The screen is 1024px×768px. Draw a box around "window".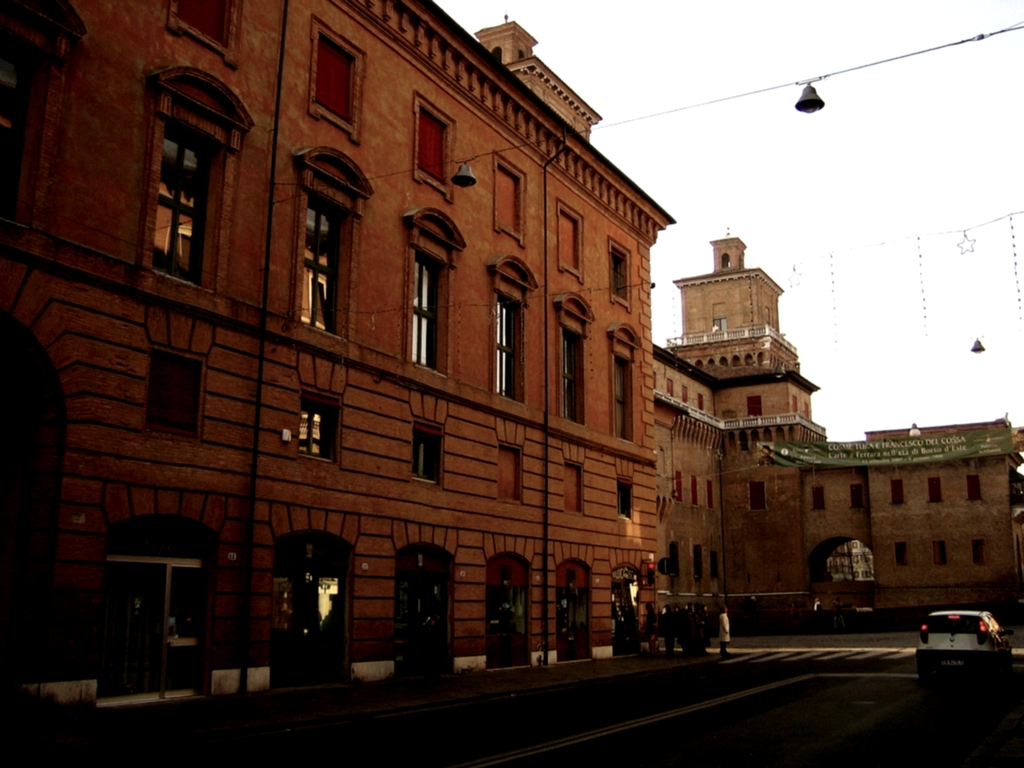
Rect(972, 534, 986, 564).
